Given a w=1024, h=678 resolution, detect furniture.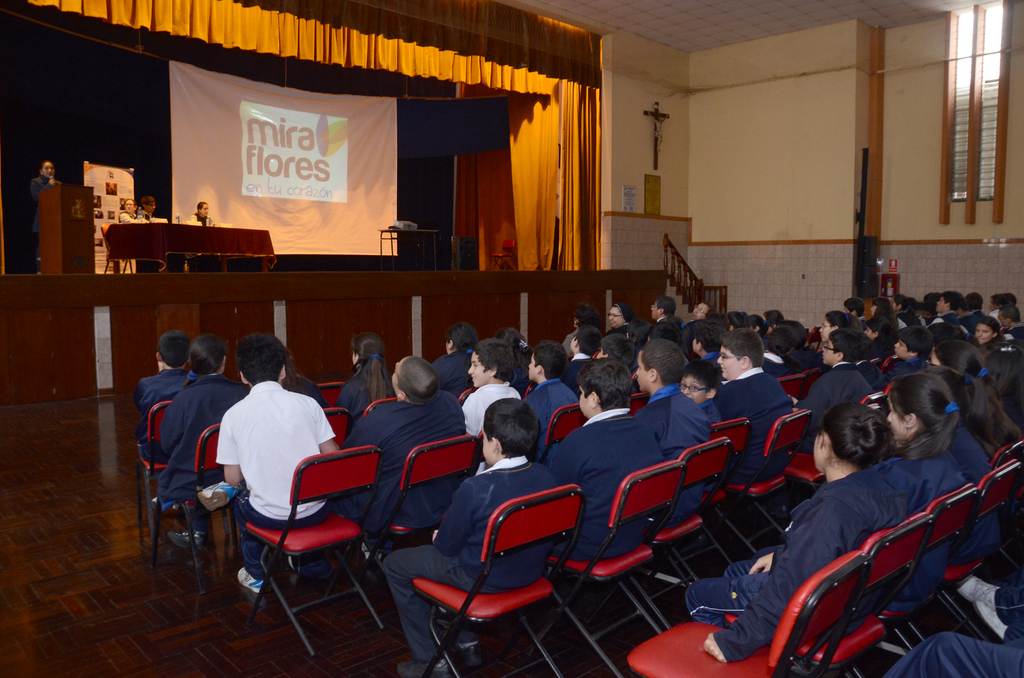
pyautogui.locateOnScreen(110, 232, 278, 268).
